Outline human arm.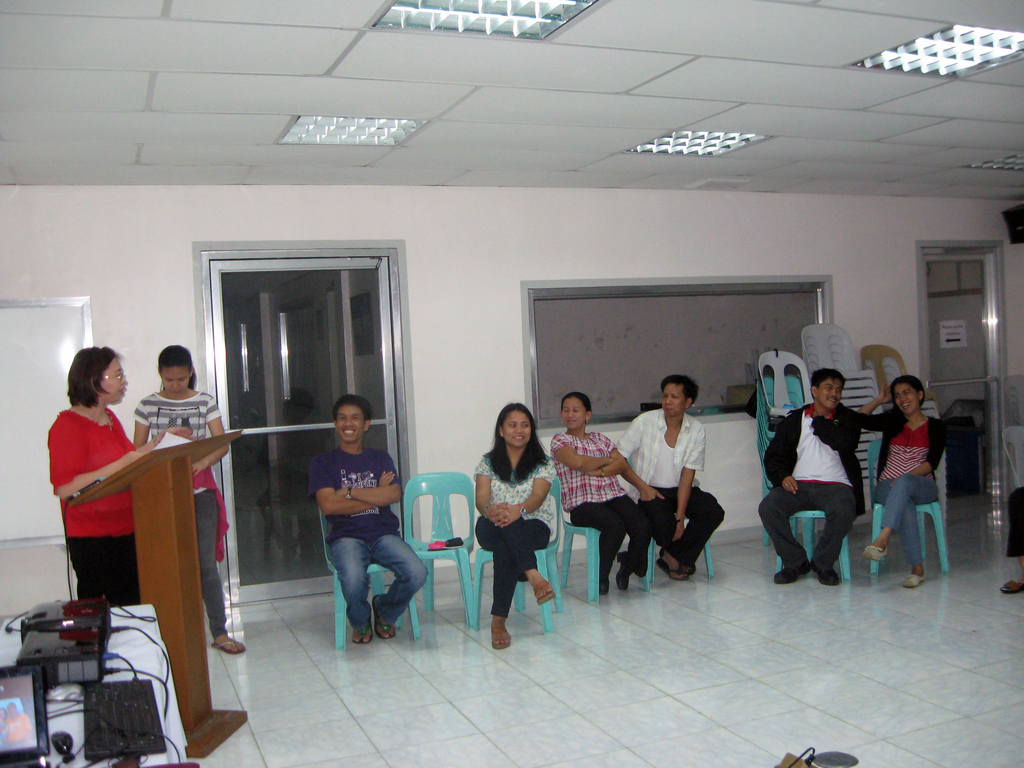
Outline: [x1=816, y1=414, x2=862, y2=452].
